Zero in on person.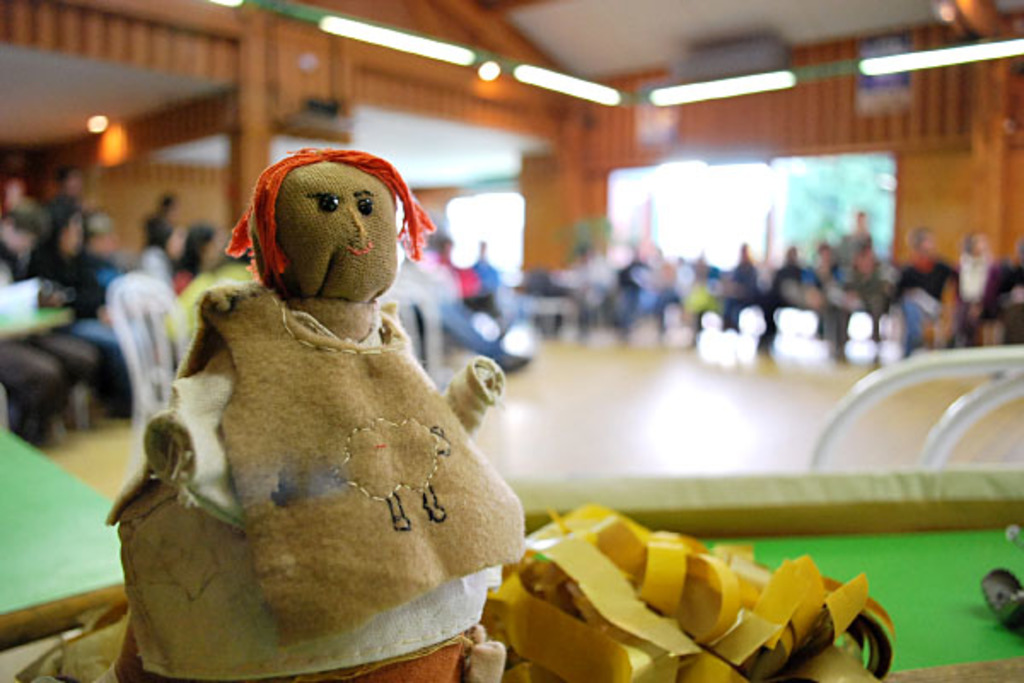
Zeroed in: 891, 215, 951, 352.
